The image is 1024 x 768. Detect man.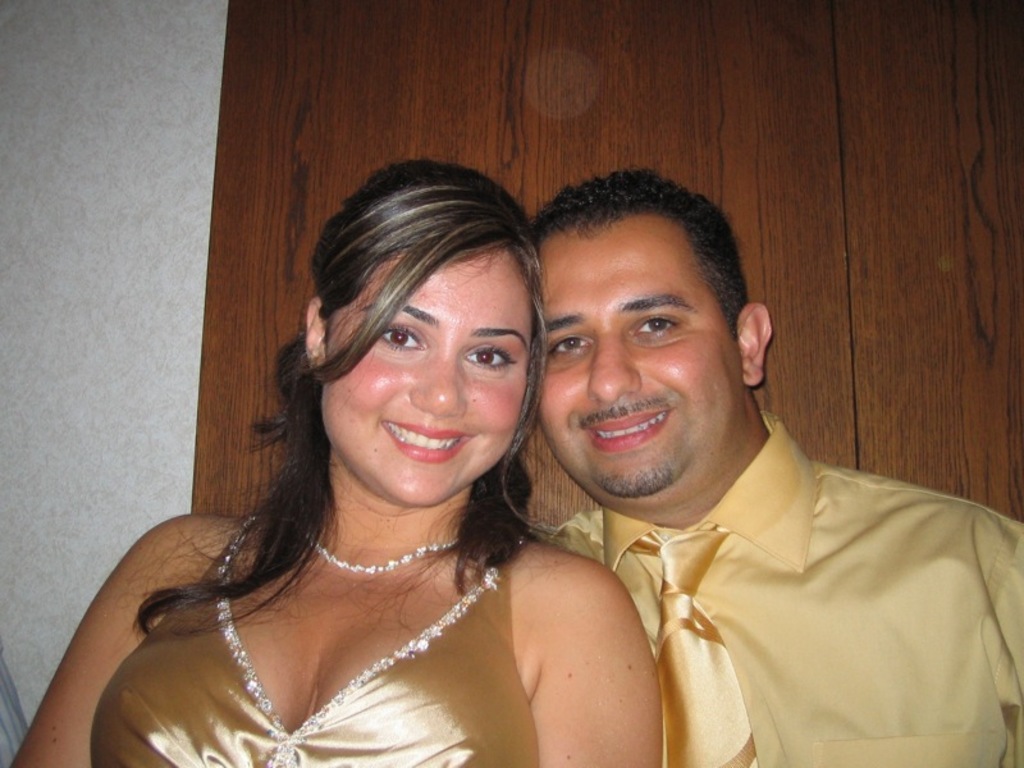
Detection: box(524, 168, 1023, 767).
